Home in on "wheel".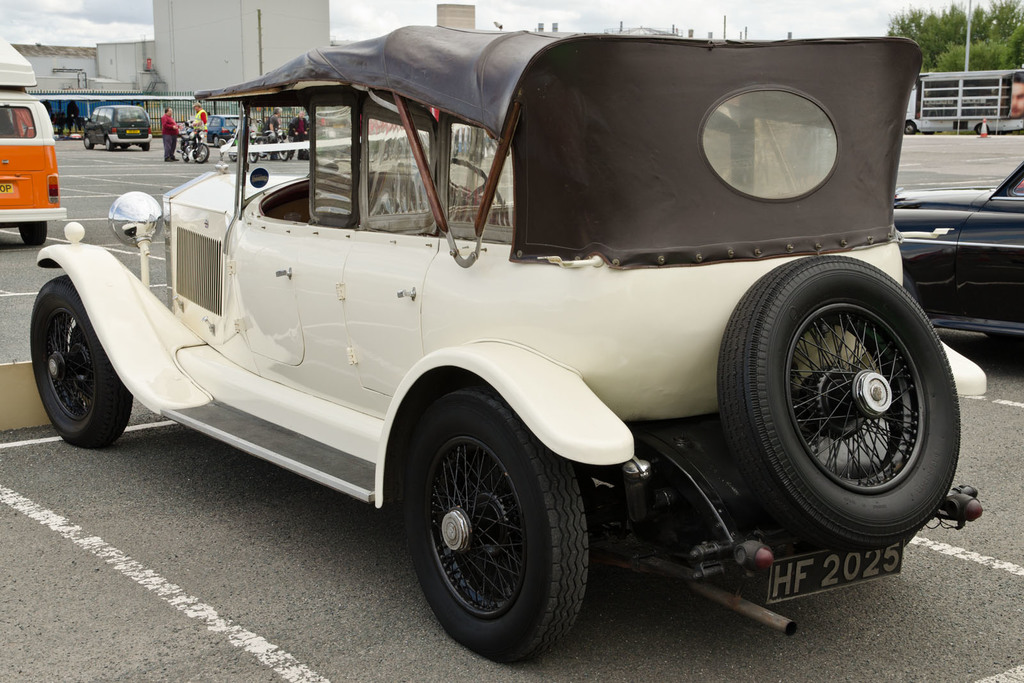
Homed in at 22,273,125,460.
